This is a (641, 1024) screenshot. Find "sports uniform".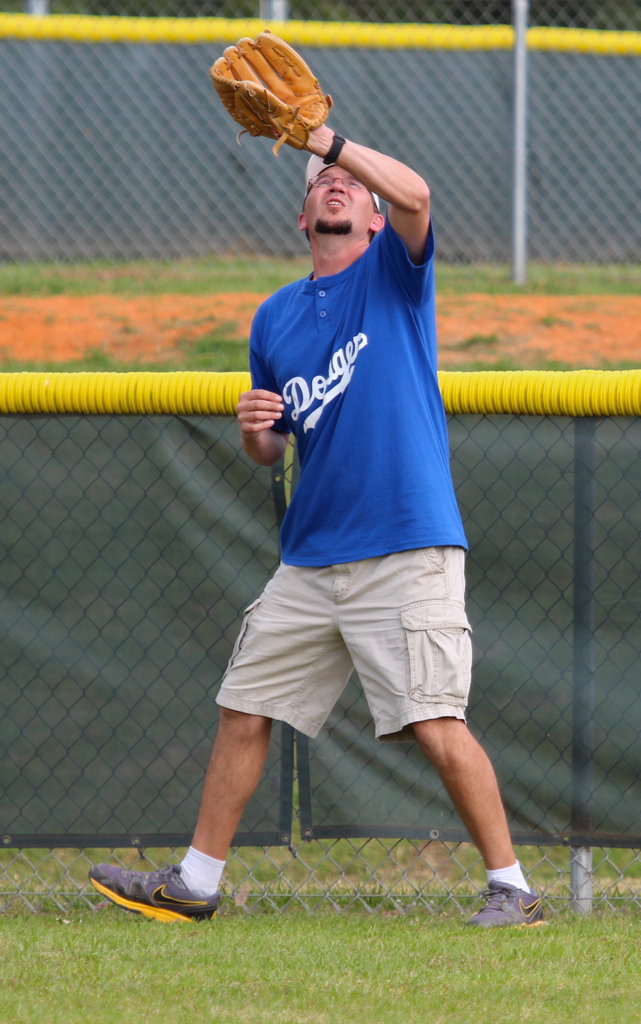
Bounding box: pyautogui.locateOnScreen(174, 54, 491, 885).
